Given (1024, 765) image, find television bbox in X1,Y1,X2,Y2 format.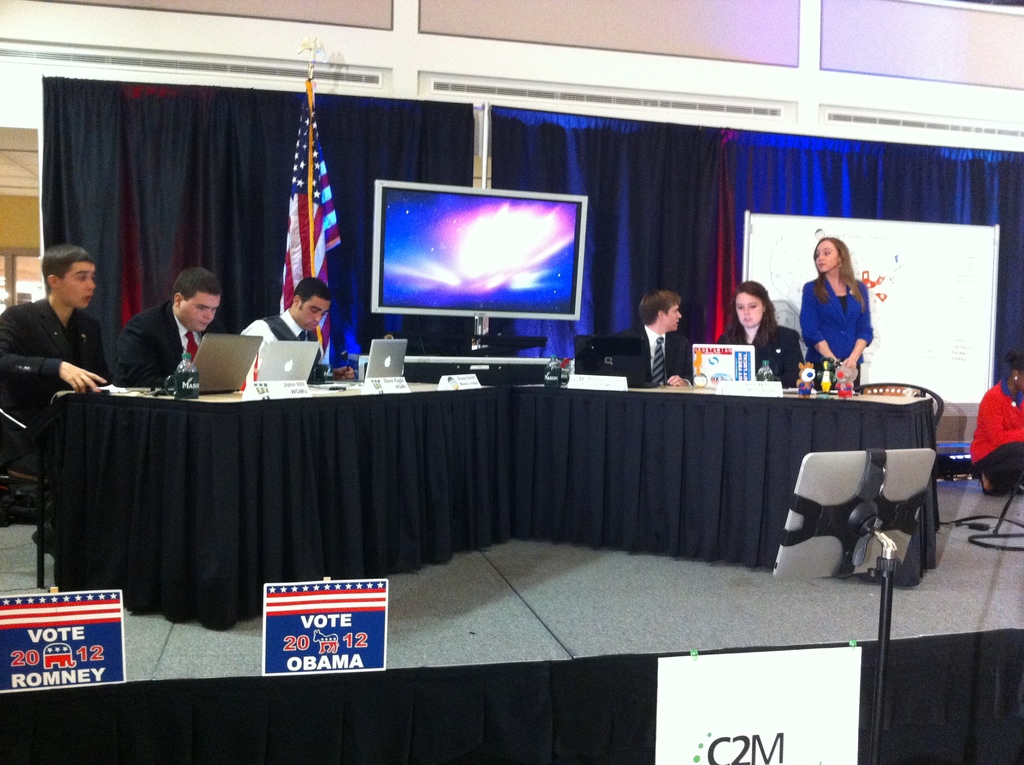
371,179,587,320.
